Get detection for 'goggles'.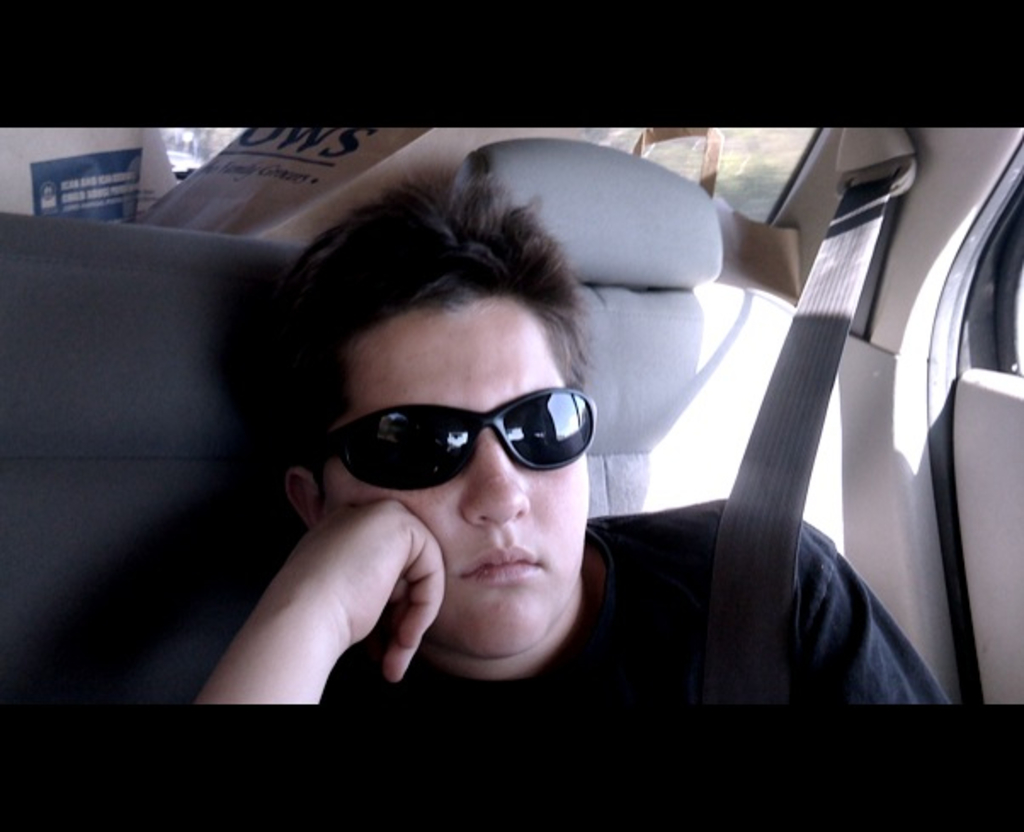
Detection: BBox(310, 385, 599, 493).
